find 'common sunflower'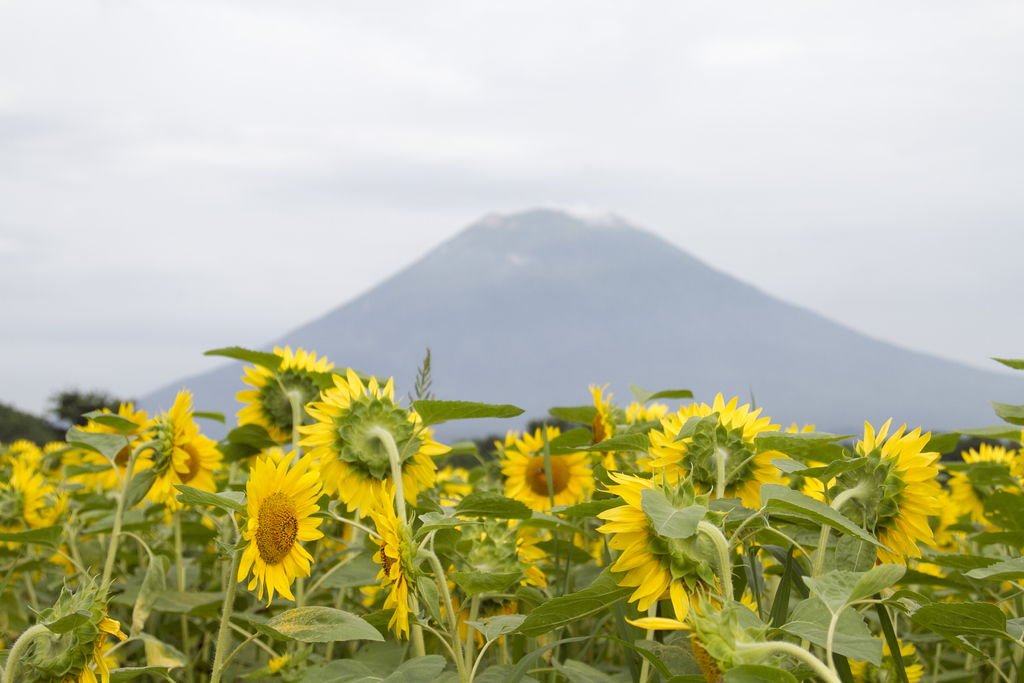
bbox=[147, 409, 220, 504]
